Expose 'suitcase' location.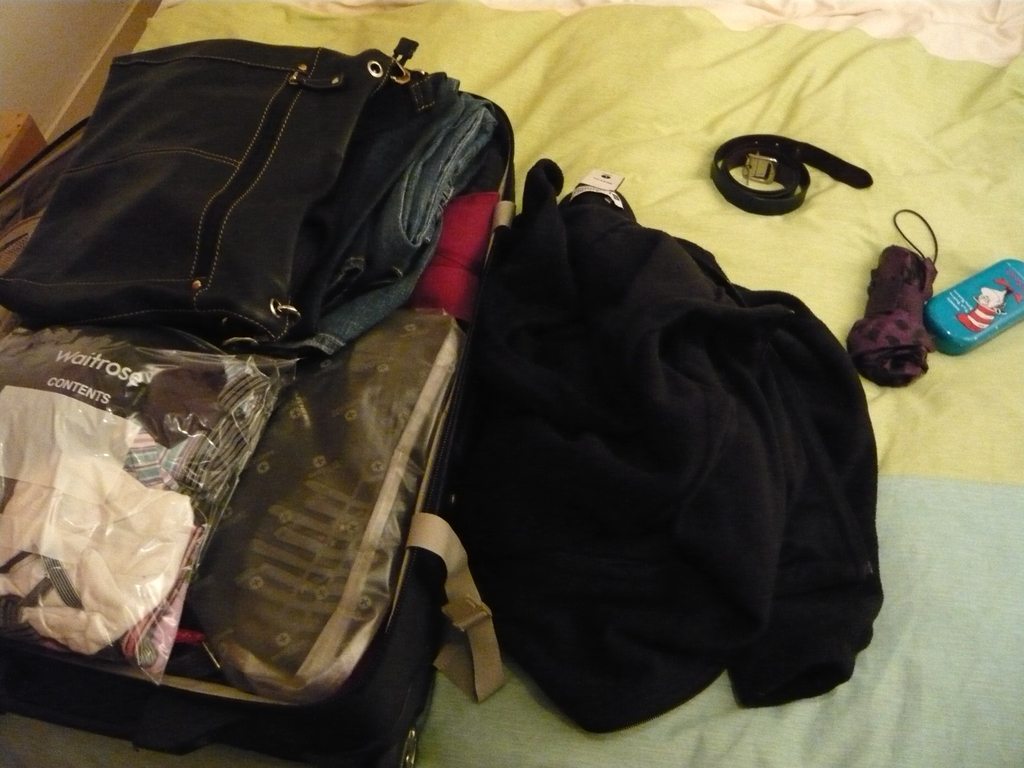
Exposed at 0/36/518/767.
